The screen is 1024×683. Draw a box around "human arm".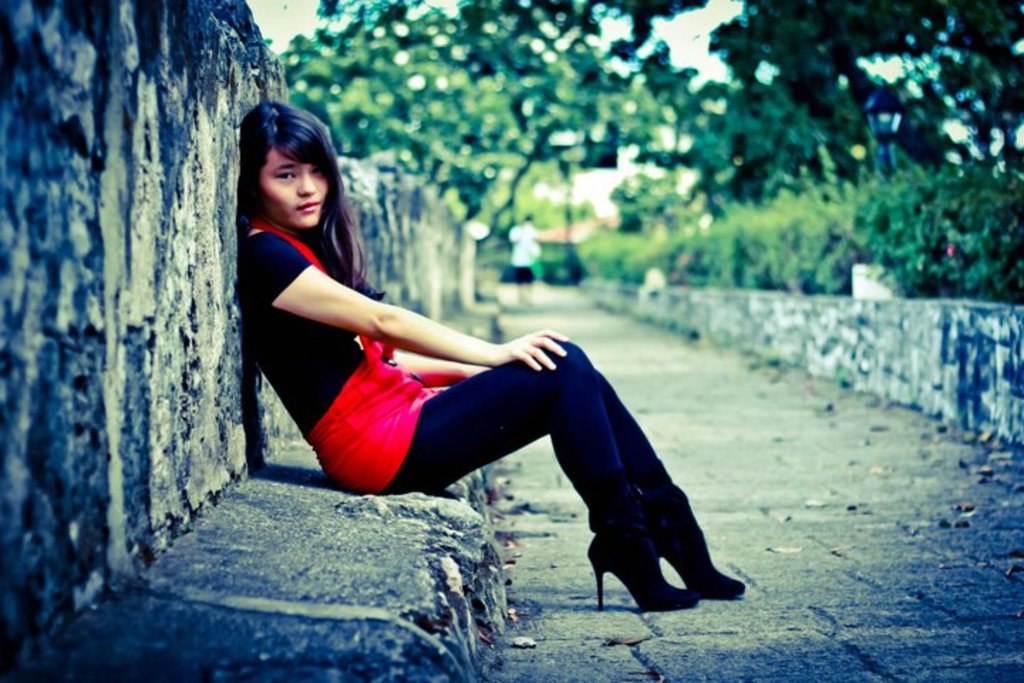
bbox=(250, 262, 502, 386).
